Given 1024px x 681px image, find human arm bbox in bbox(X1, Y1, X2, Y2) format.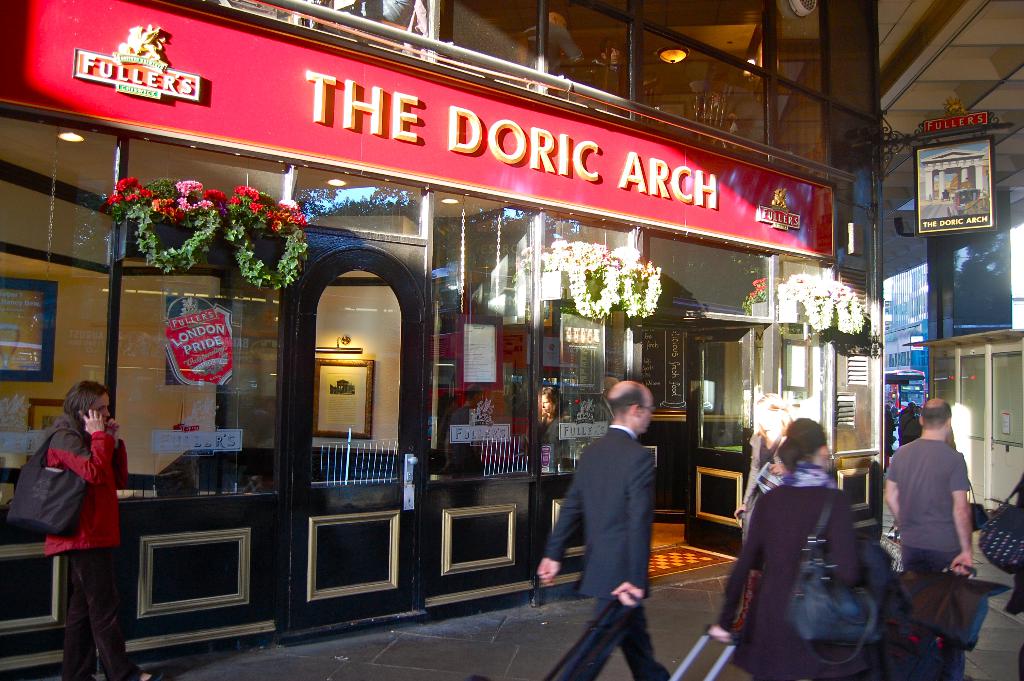
bbox(44, 407, 113, 484).
